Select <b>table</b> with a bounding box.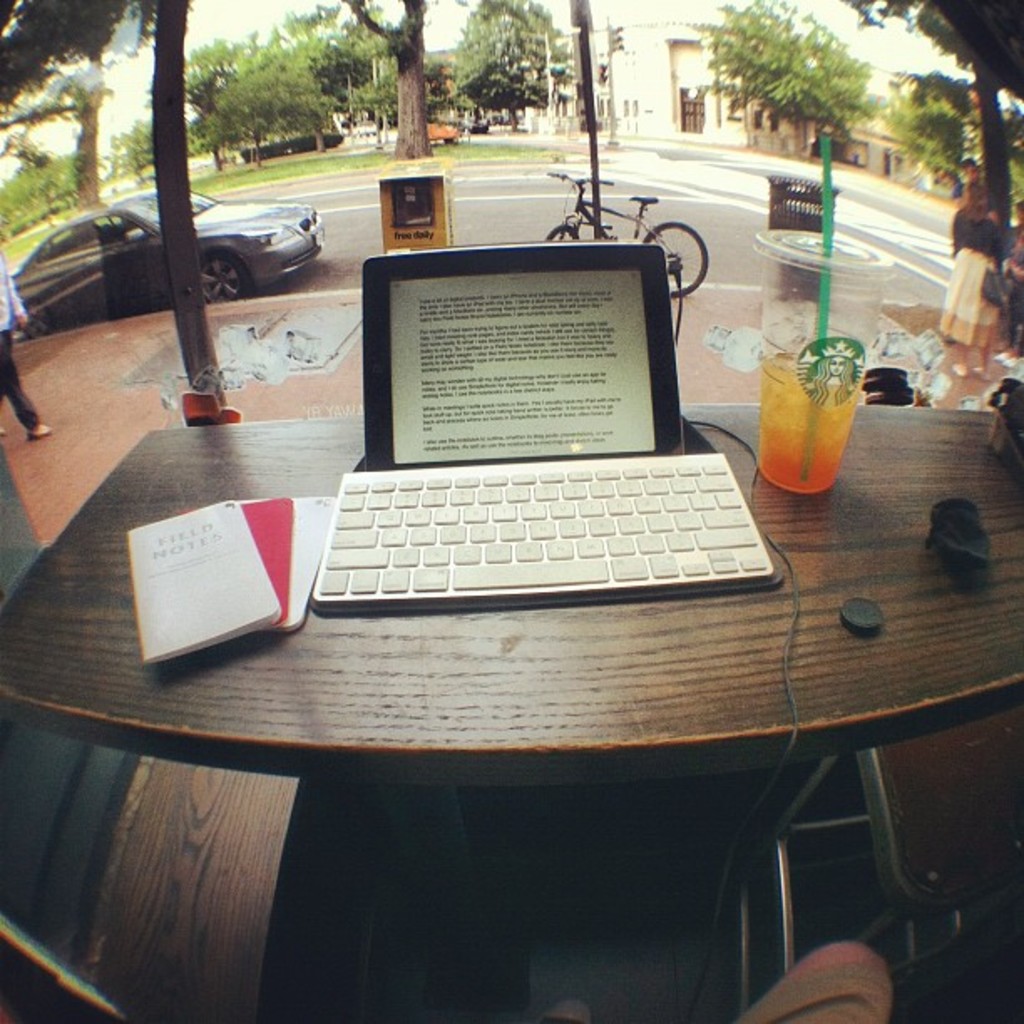
[0, 400, 1022, 1022].
